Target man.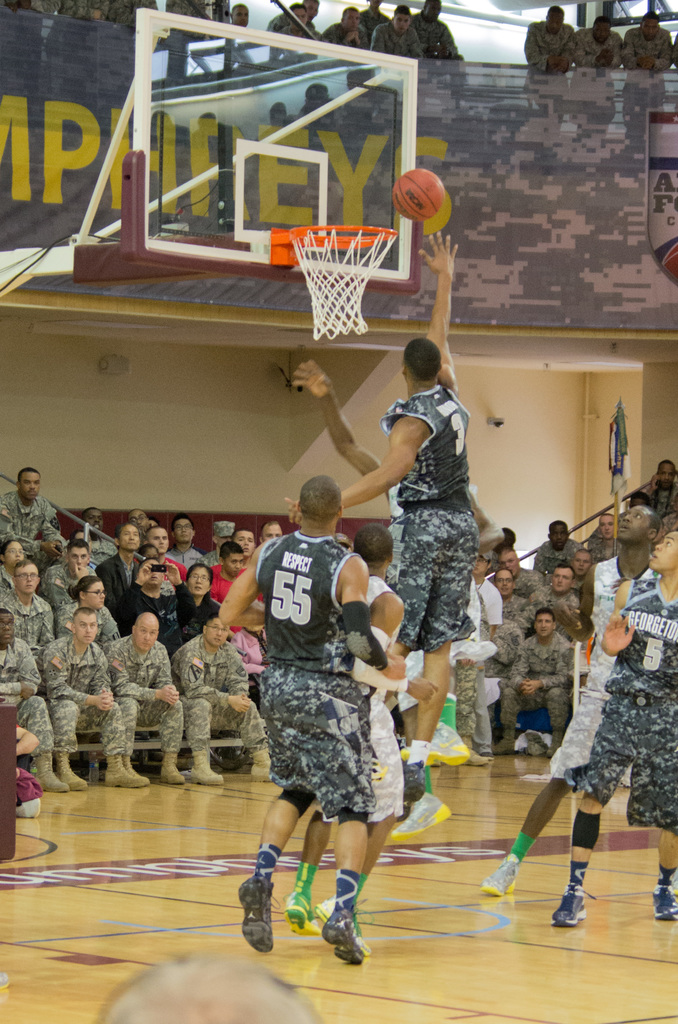
Target region: (0, 461, 63, 572).
